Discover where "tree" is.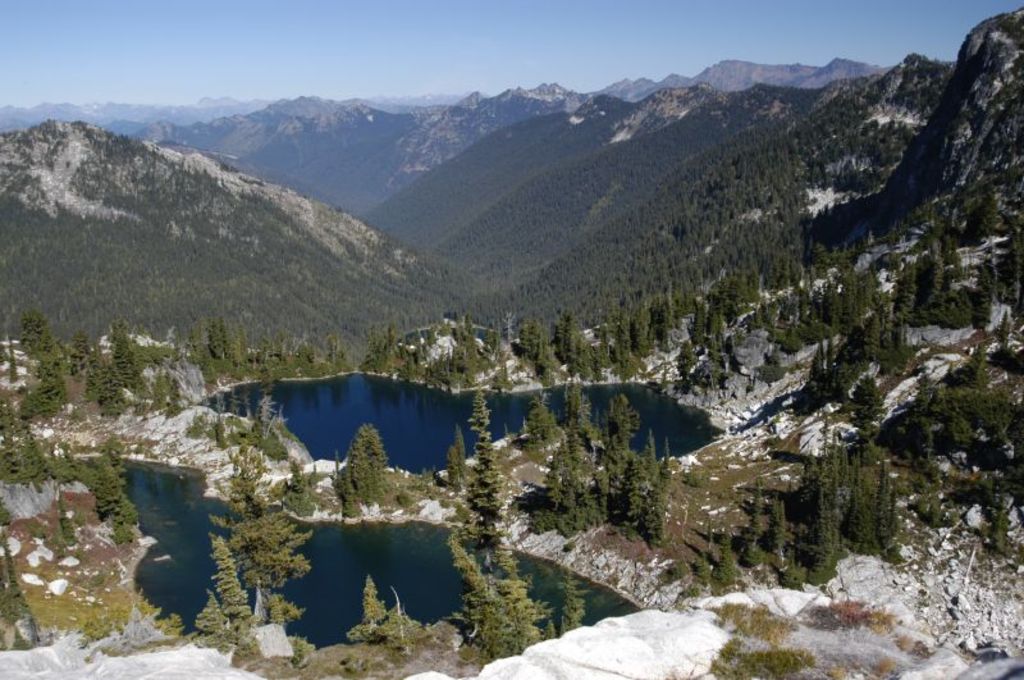
Discovered at 520, 397, 681, 547.
